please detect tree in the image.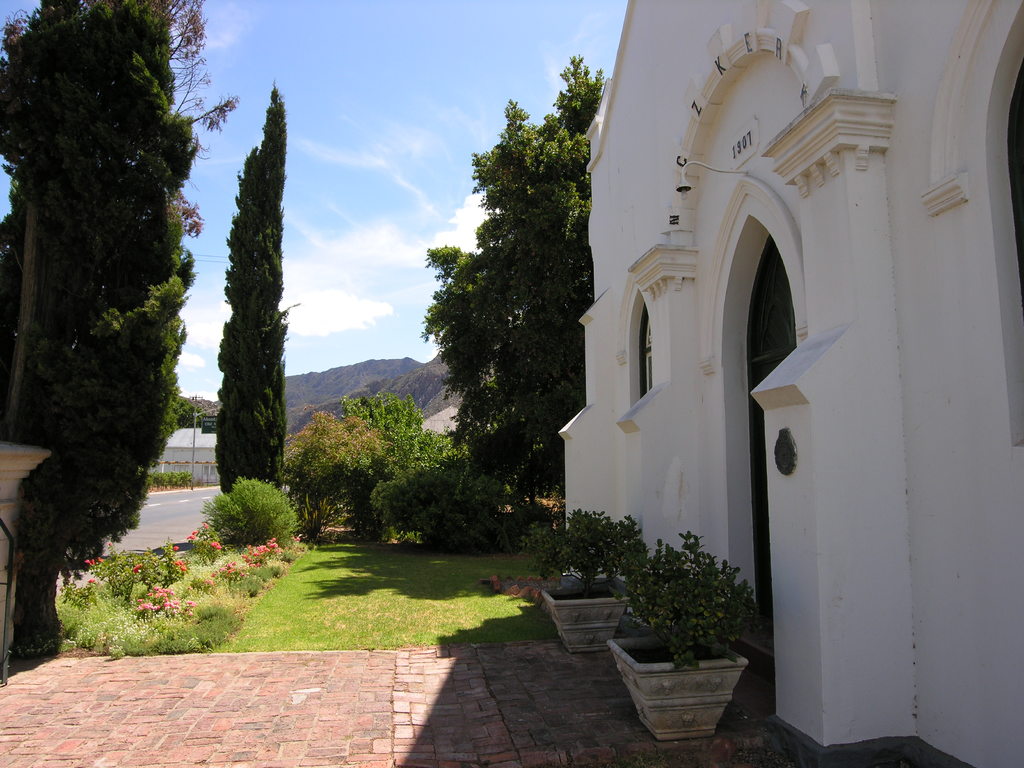
212 78 303 490.
